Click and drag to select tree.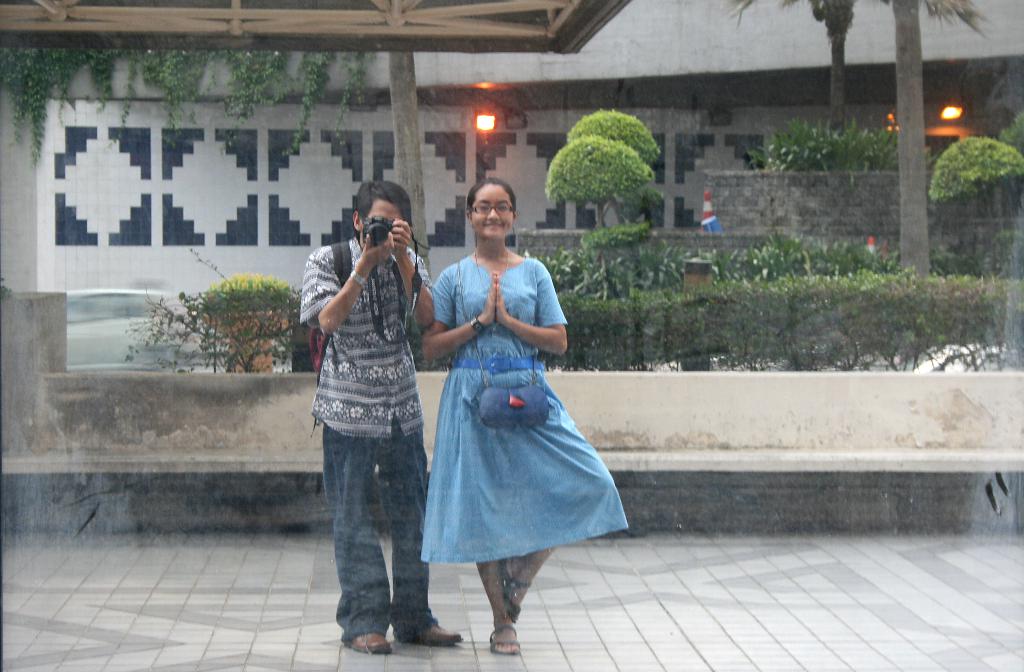
Selection: [881,0,994,280].
